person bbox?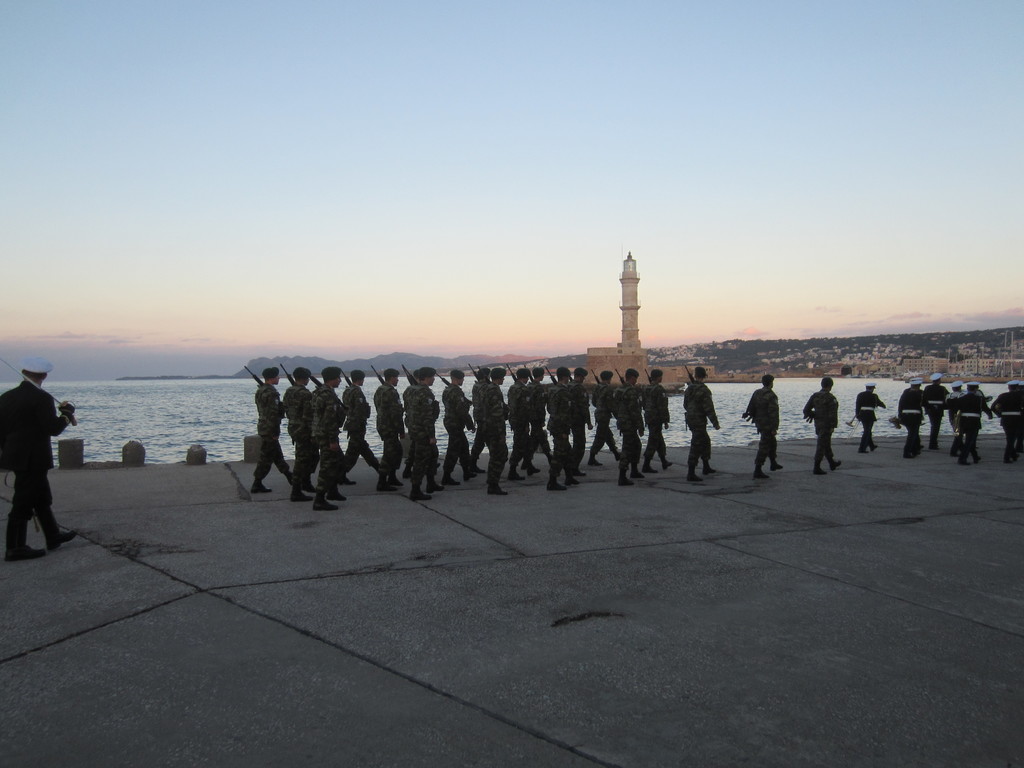
<region>801, 374, 845, 476</region>
